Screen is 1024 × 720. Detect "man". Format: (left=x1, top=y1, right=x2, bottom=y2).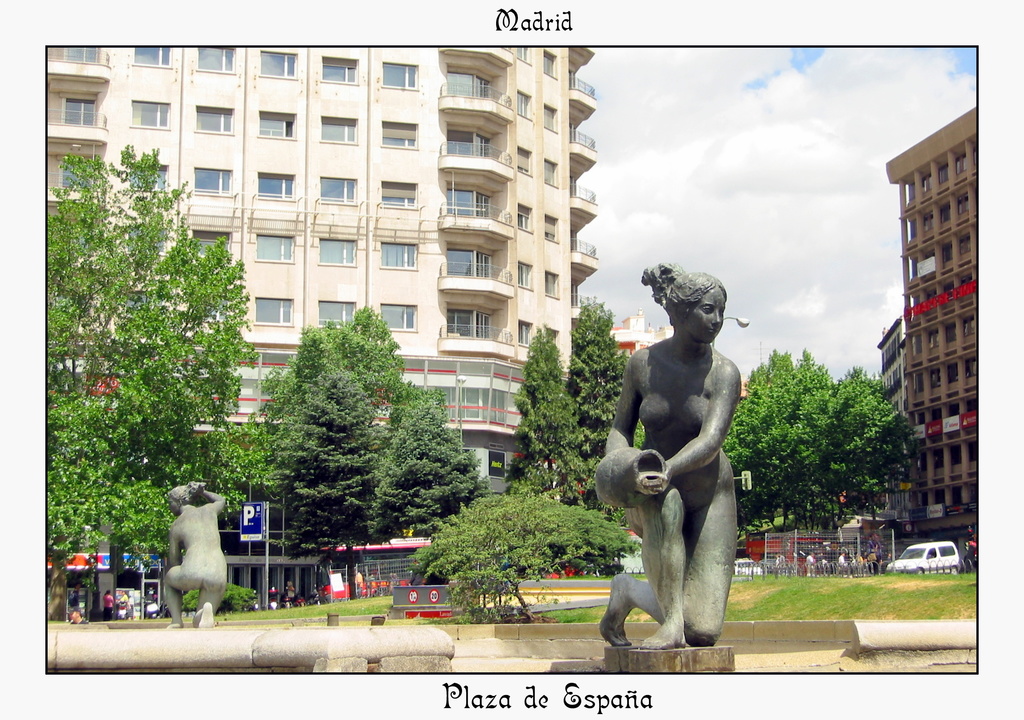
(left=68, top=582, right=83, bottom=619).
